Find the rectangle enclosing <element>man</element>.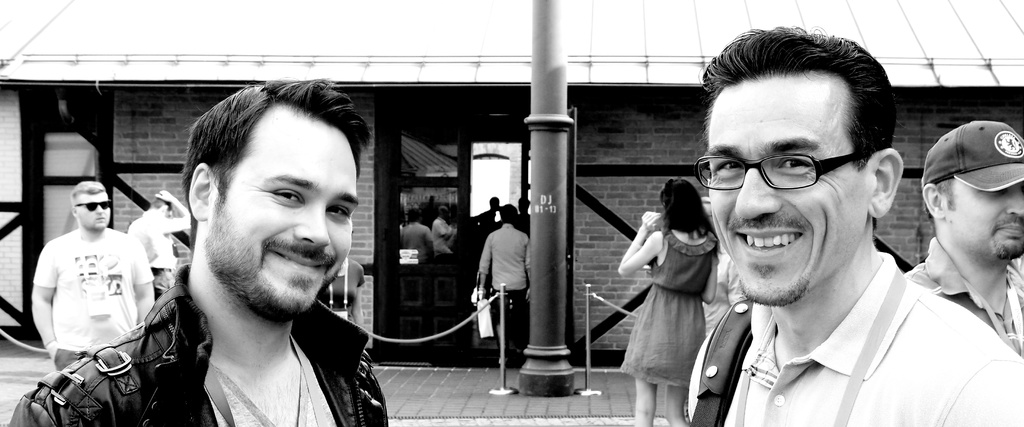
(517, 196, 531, 233).
